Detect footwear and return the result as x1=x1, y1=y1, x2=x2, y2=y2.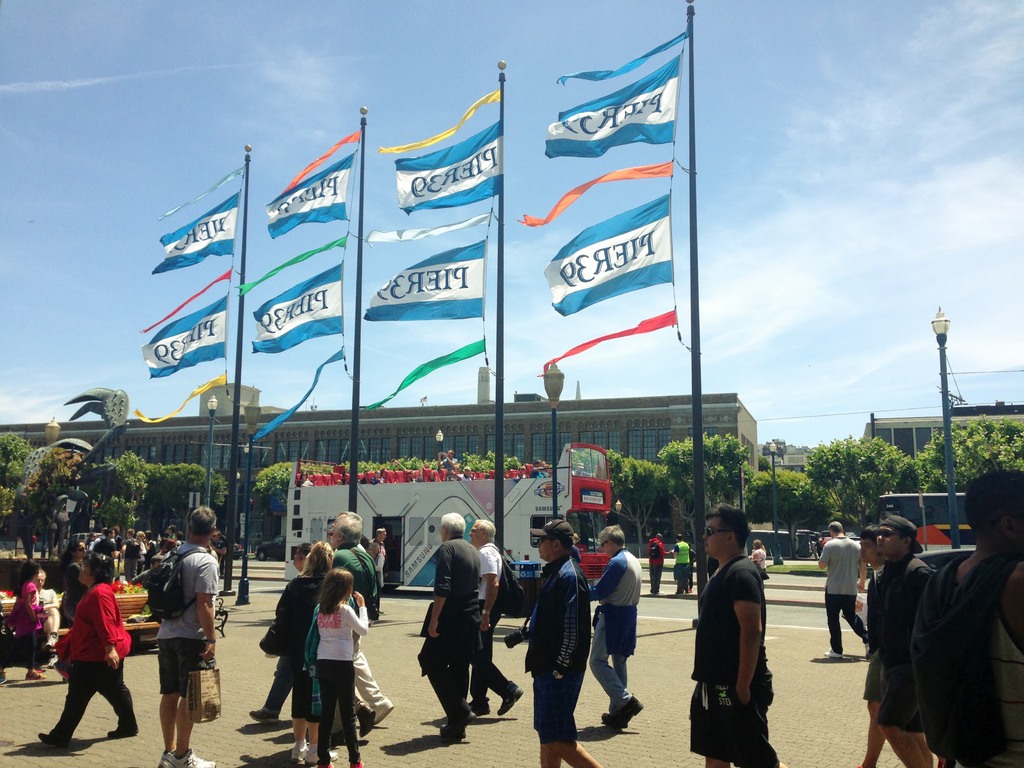
x1=439, y1=712, x2=480, y2=740.
